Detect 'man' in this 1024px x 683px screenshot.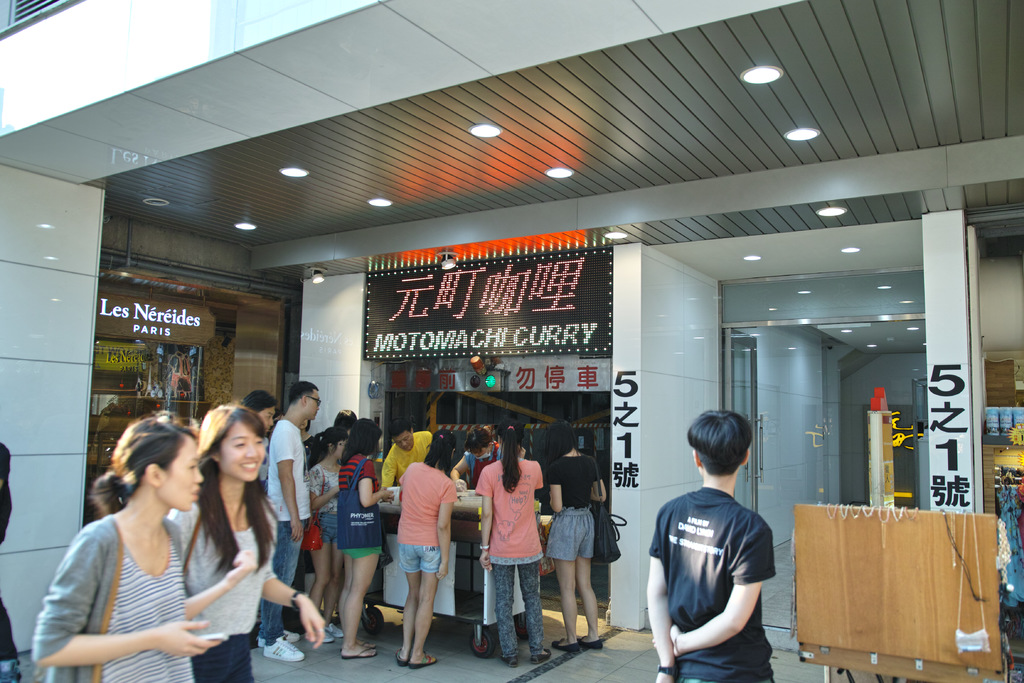
Detection: Rect(264, 375, 325, 667).
